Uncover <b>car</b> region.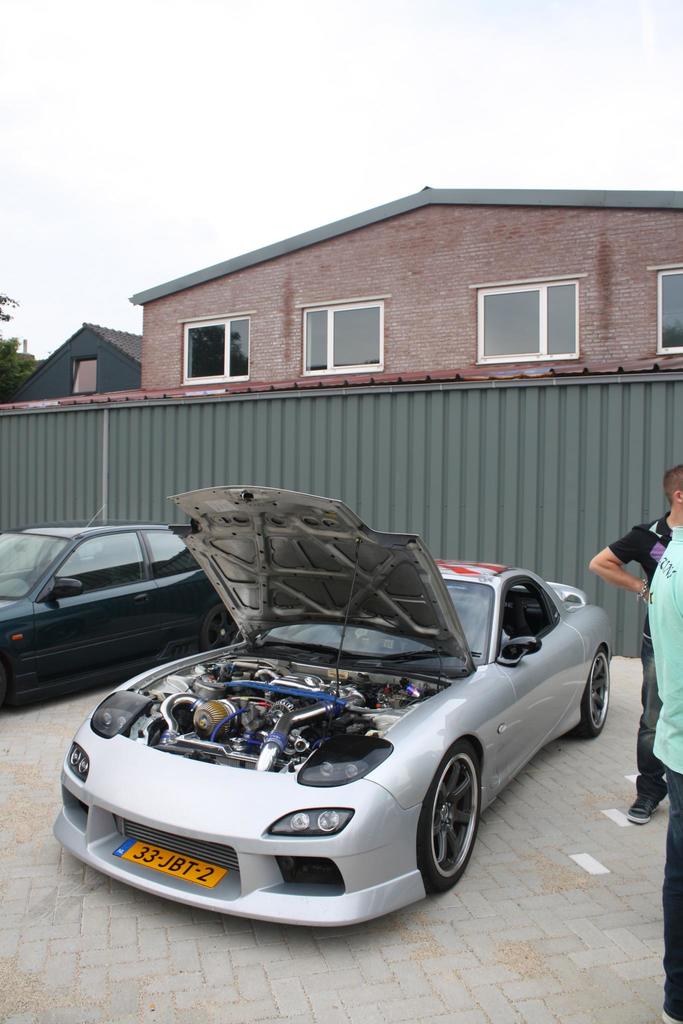
Uncovered: (51, 484, 620, 937).
